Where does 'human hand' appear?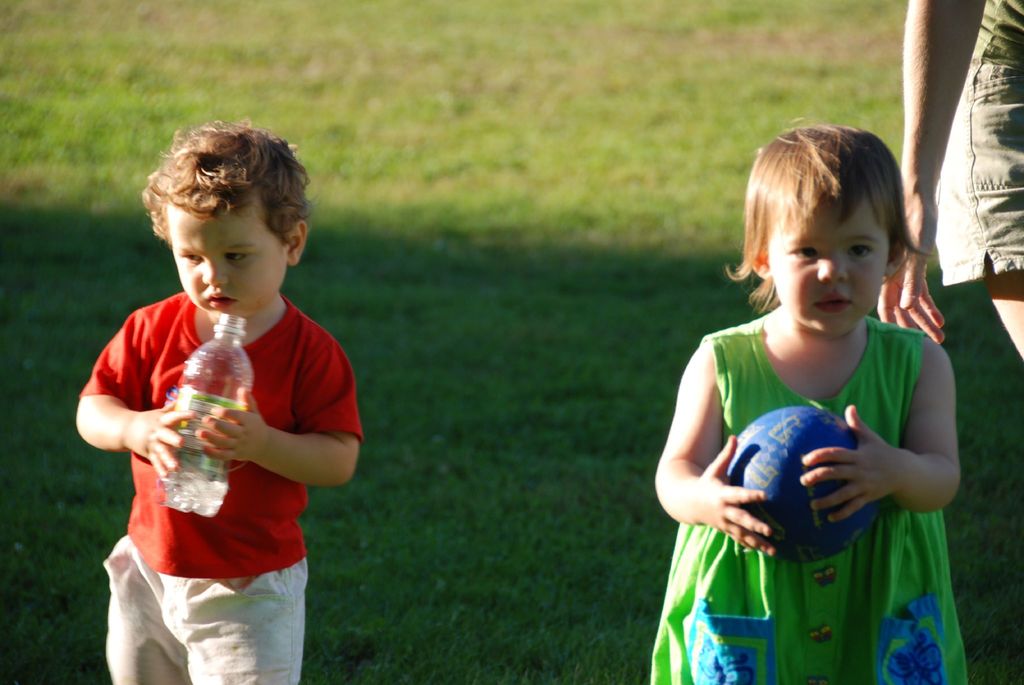
Appears at crop(874, 193, 950, 349).
